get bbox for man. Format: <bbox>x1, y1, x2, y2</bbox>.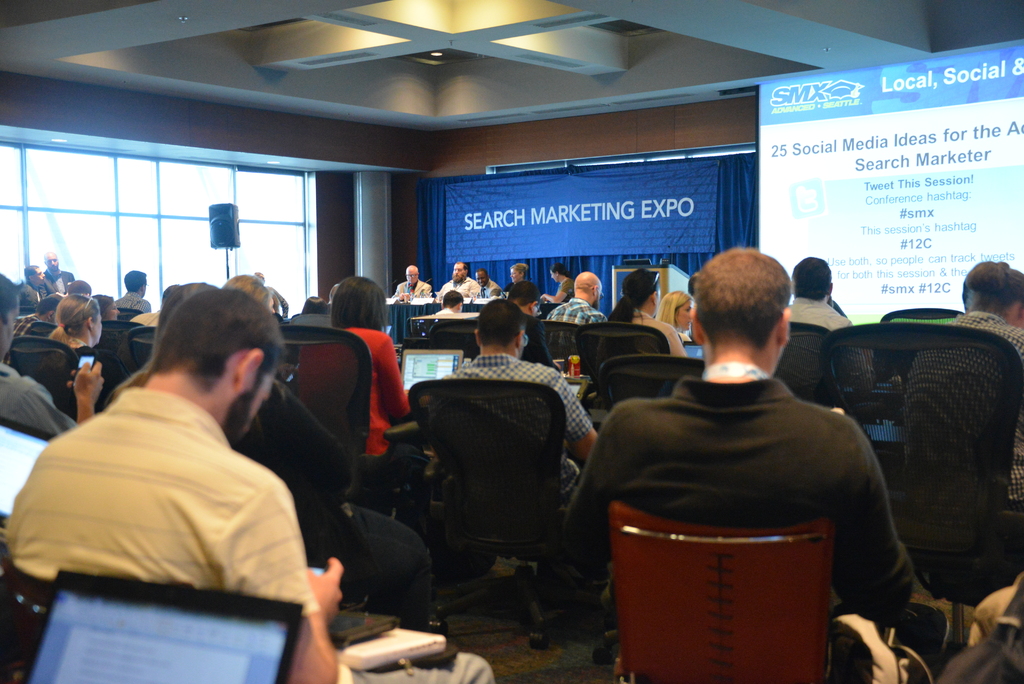
<bbox>772, 256, 877, 403</bbox>.
